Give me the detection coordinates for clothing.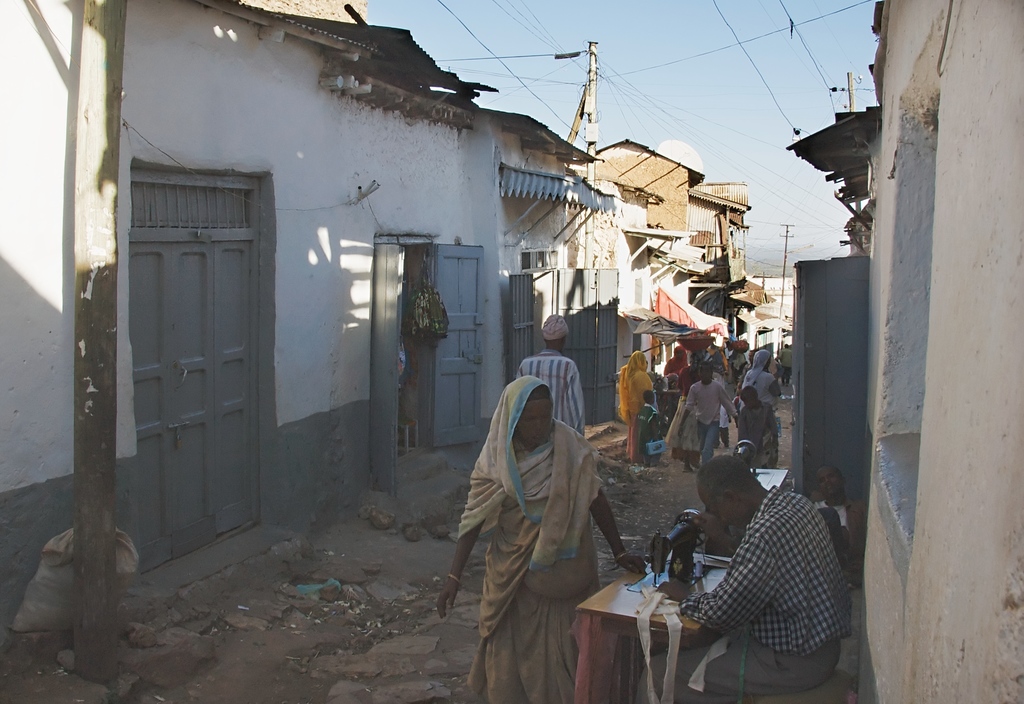
bbox(458, 374, 612, 703).
